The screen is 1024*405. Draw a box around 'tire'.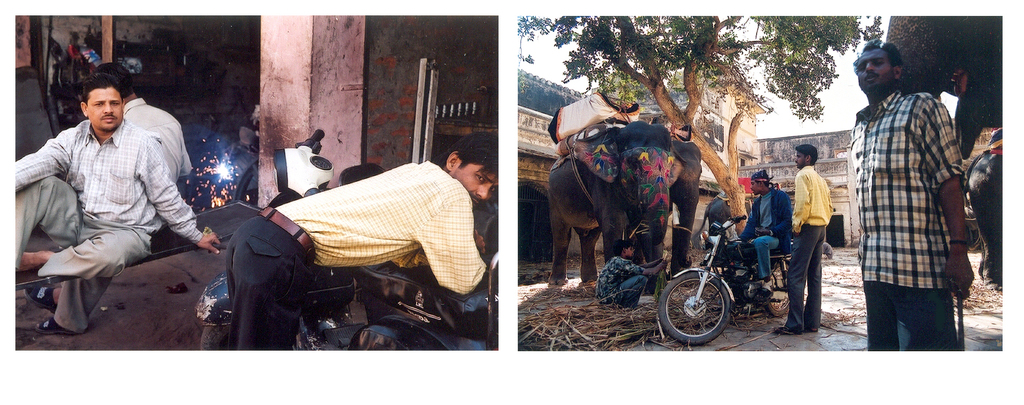
<region>757, 269, 780, 317</region>.
